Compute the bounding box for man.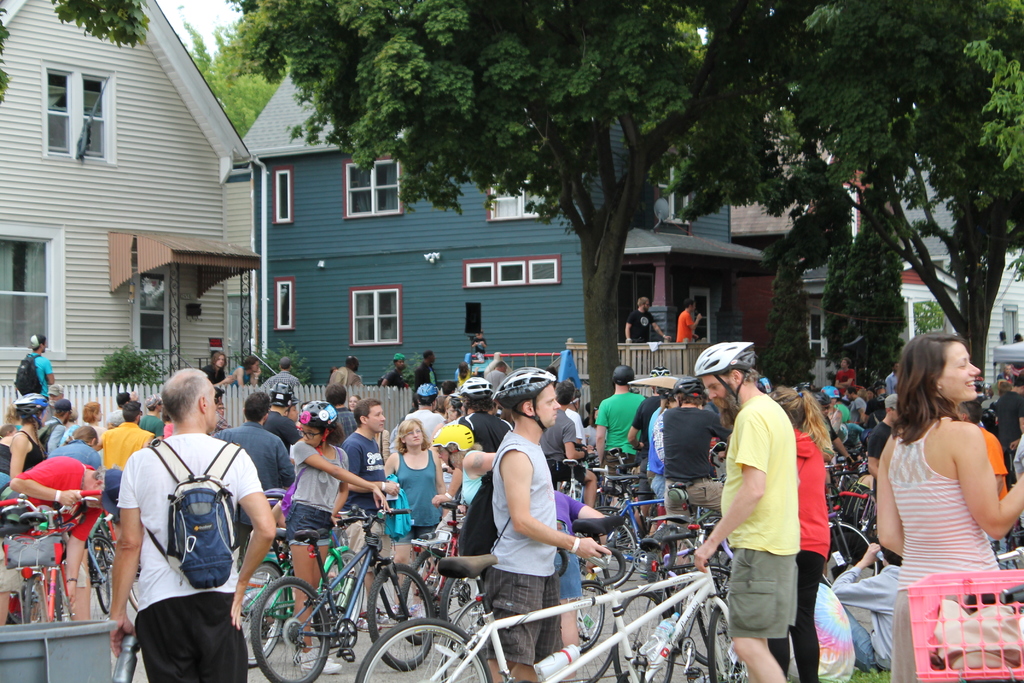
crop(885, 361, 899, 395).
